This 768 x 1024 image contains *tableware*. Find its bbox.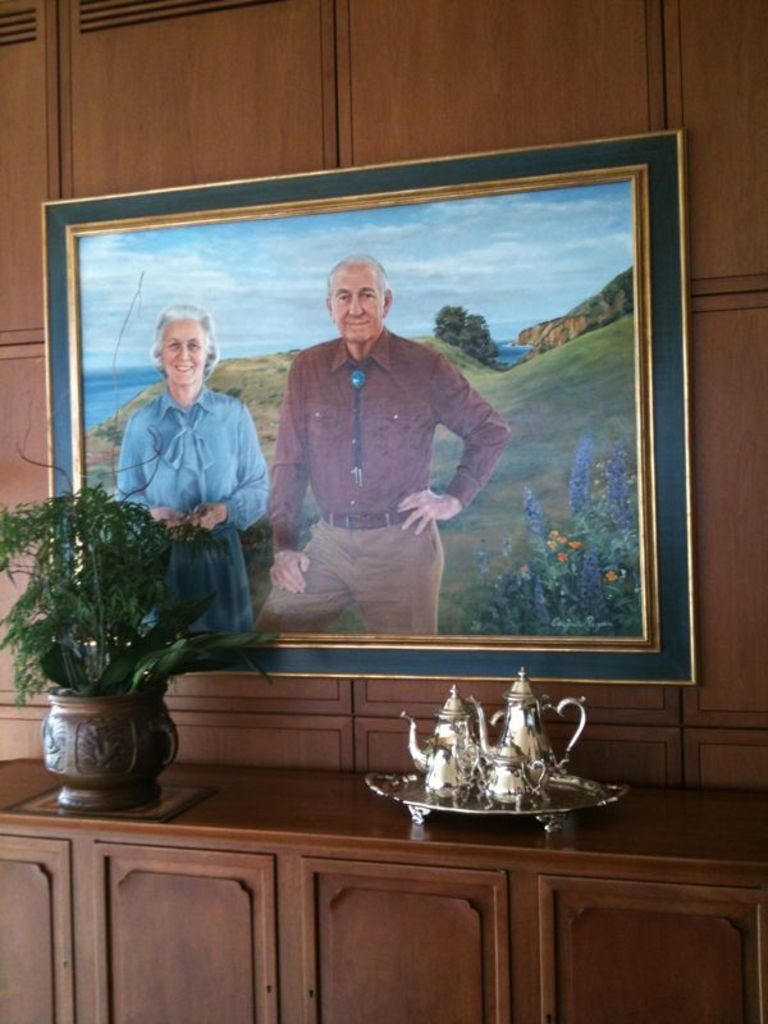
{"x1": 507, "y1": 677, "x2": 584, "y2": 783}.
